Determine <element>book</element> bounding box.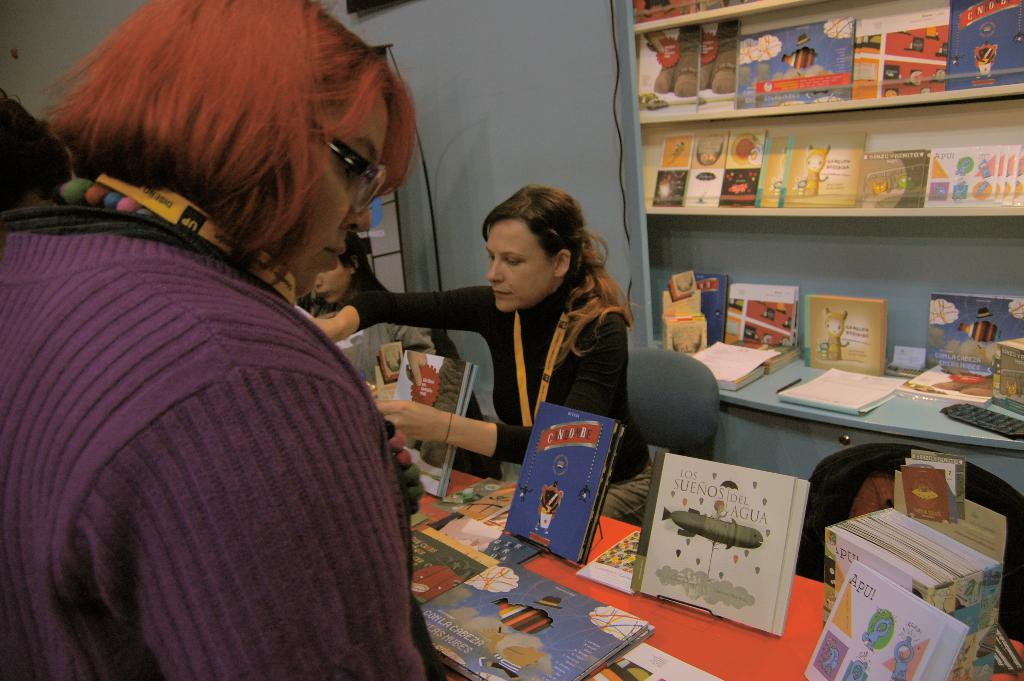
Determined: 508,398,620,569.
